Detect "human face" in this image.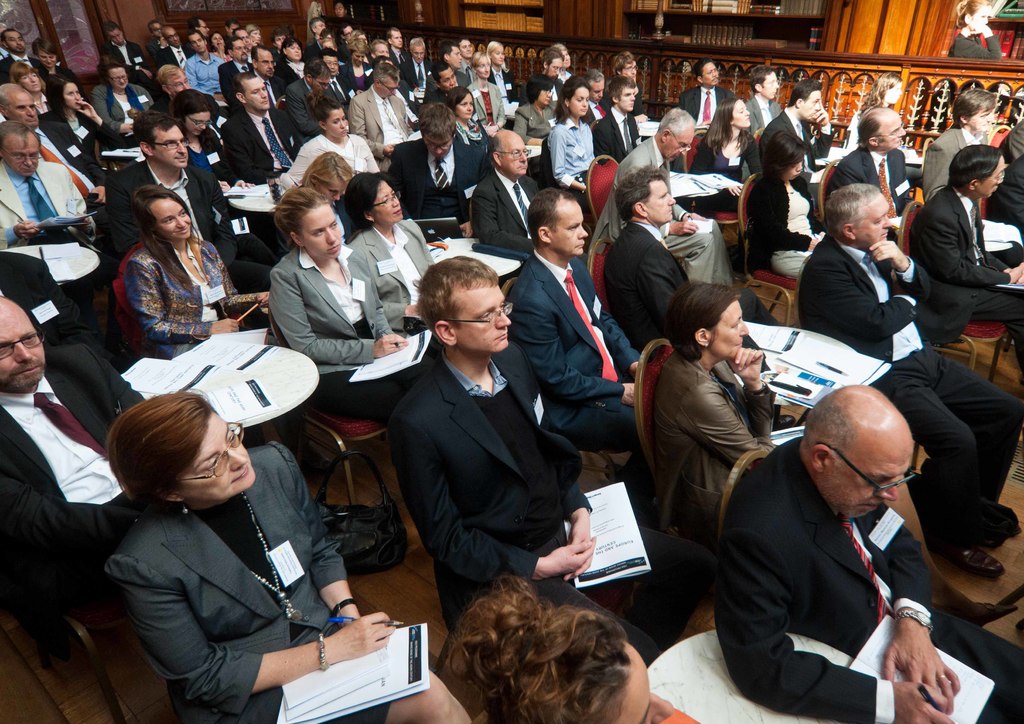
Detection: (x1=456, y1=282, x2=511, y2=350).
